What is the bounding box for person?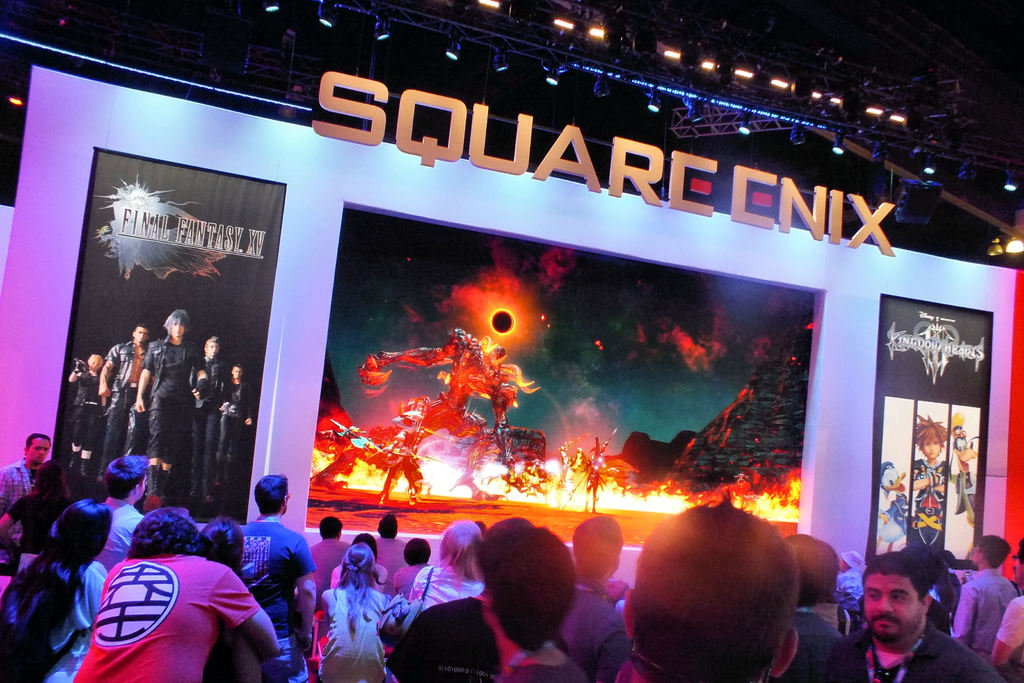
<bbox>92, 504, 256, 676</bbox>.
